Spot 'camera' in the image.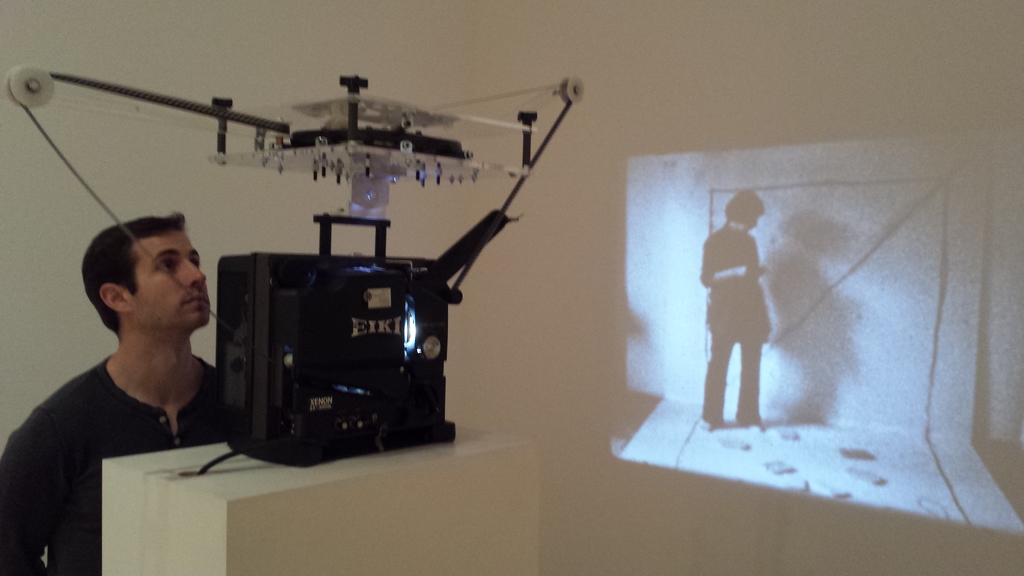
'camera' found at Rect(12, 76, 579, 474).
